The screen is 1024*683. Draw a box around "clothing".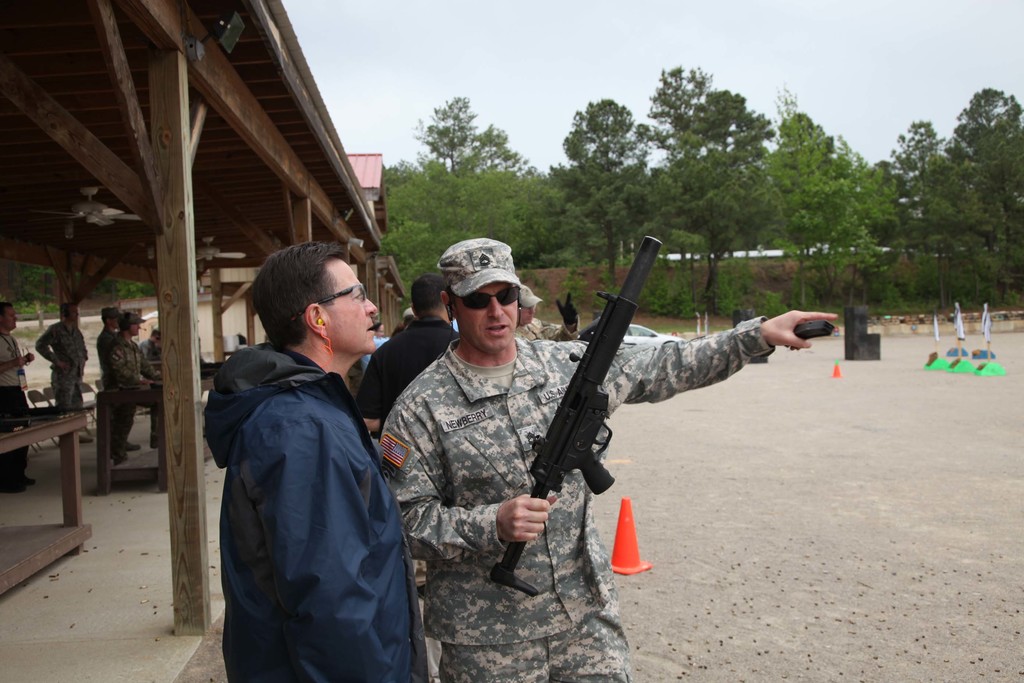
box=[107, 331, 158, 458].
